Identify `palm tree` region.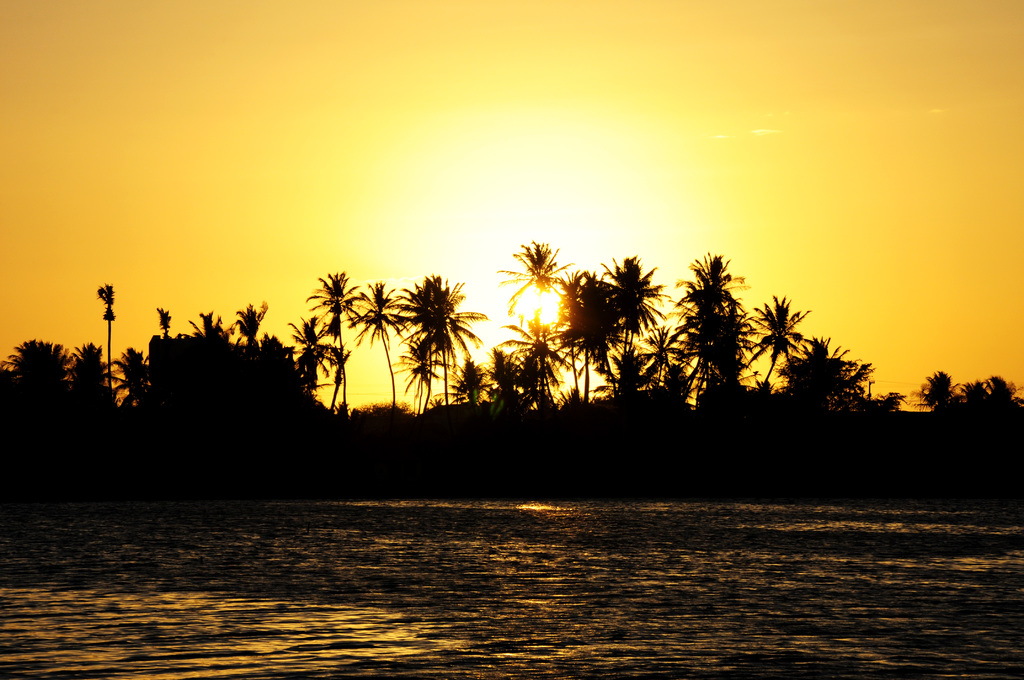
Region: [x1=496, y1=317, x2=556, y2=401].
